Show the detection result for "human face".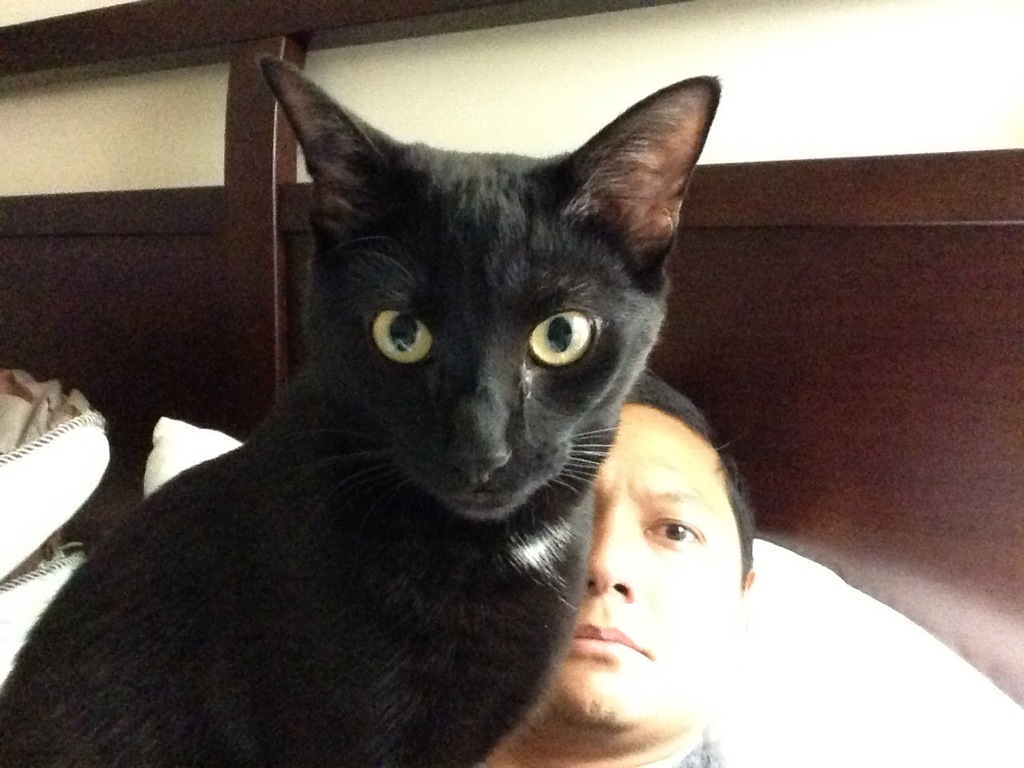
x1=535 y1=410 x2=737 y2=746.
